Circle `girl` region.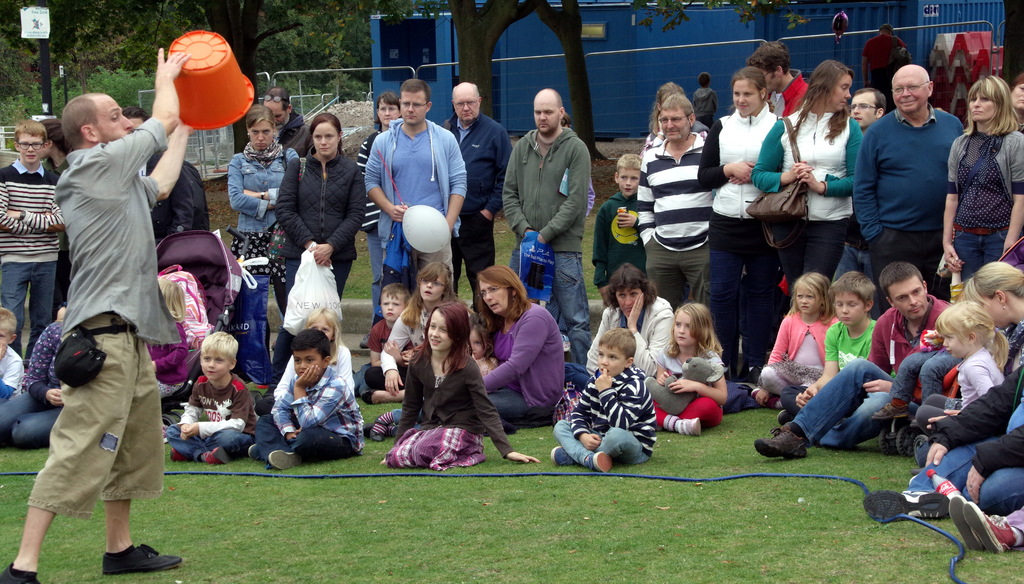
Region: [x1=271, y1=295, x2=360, y2=450].
